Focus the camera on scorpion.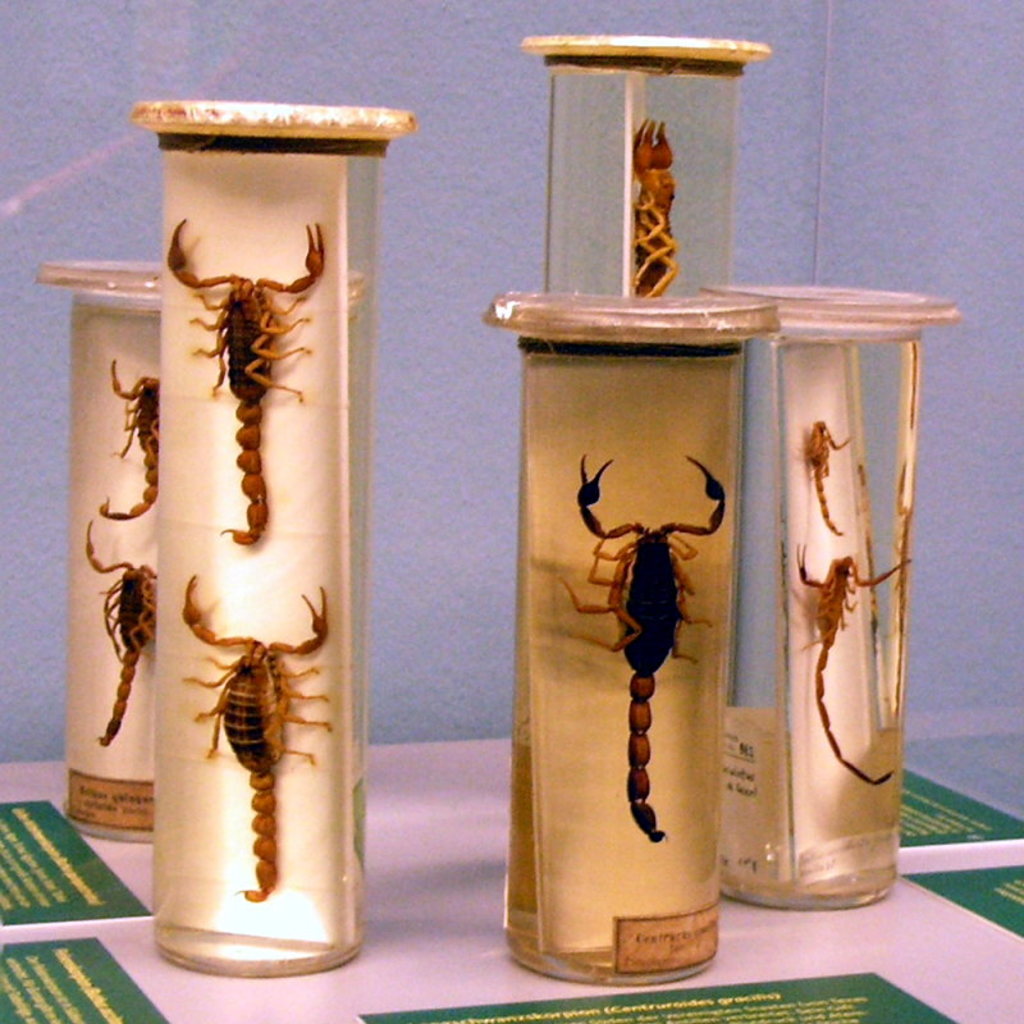
Focus region: locate(561, 457, 736, 838).
